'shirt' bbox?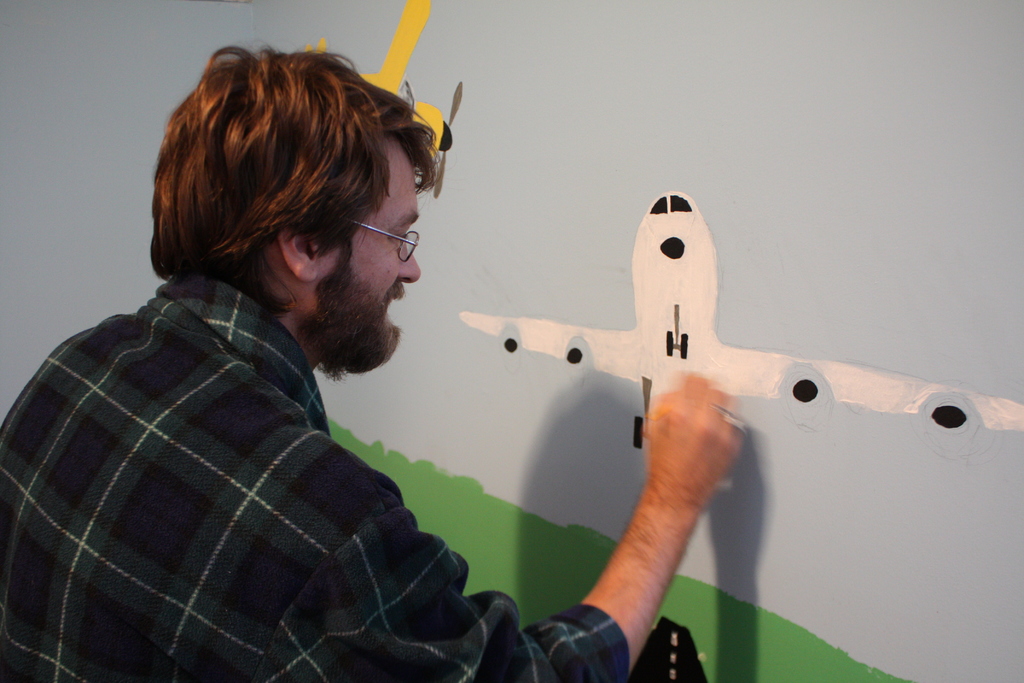
rect(0, 277, 625, 680)
